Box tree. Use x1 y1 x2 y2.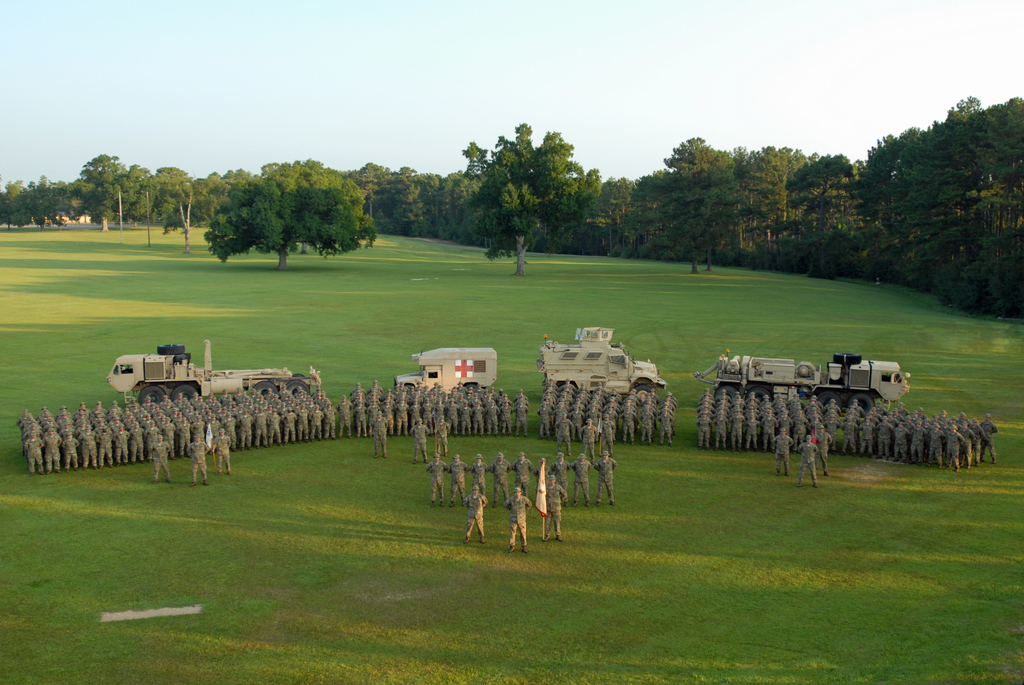
452 119 607 280.
